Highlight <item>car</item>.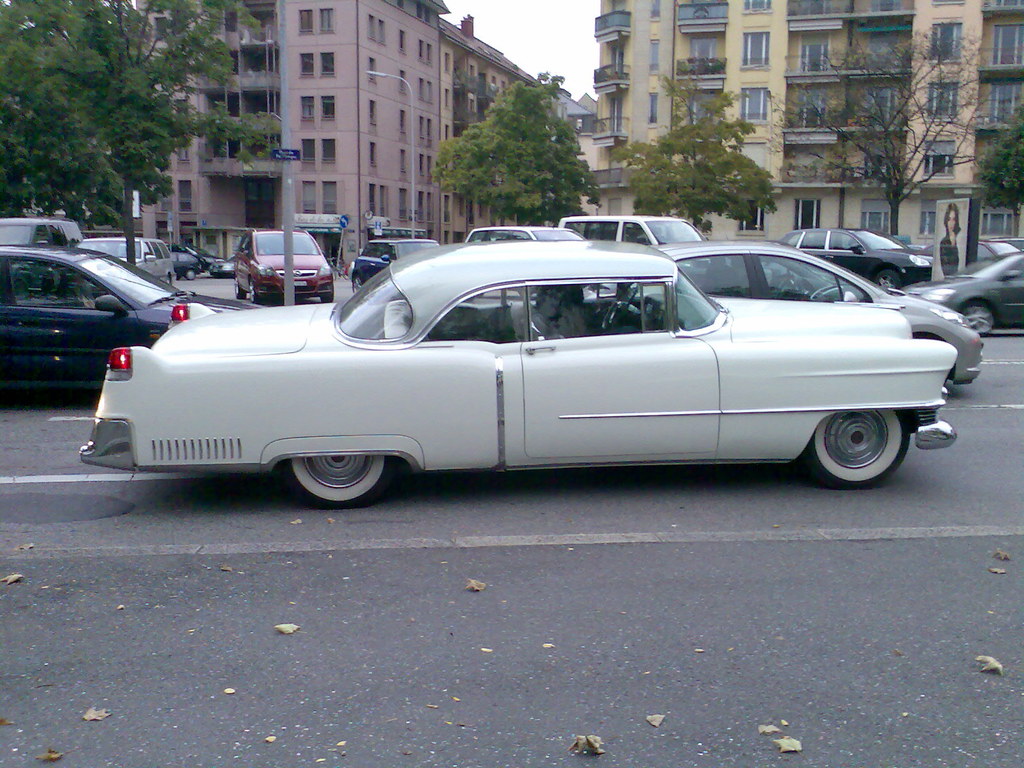
Highlighted region: region(349, 239, 438, 289).
